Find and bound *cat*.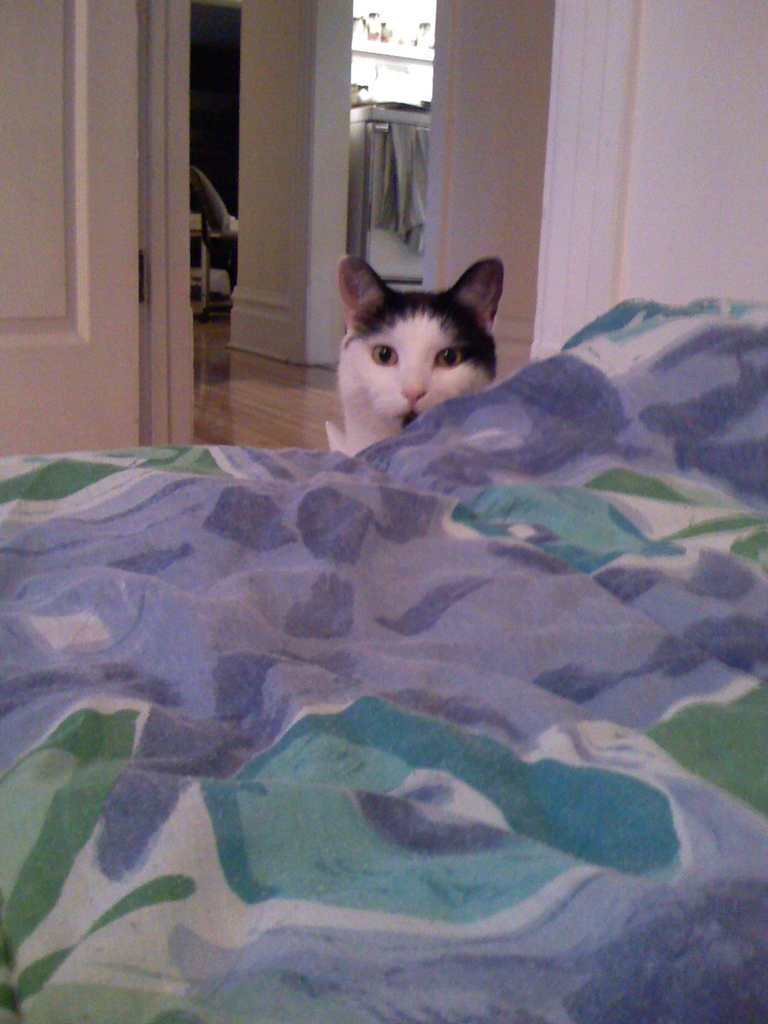
Bound: pyautogui.locateOnScreen(321, 251, 508, 455).
